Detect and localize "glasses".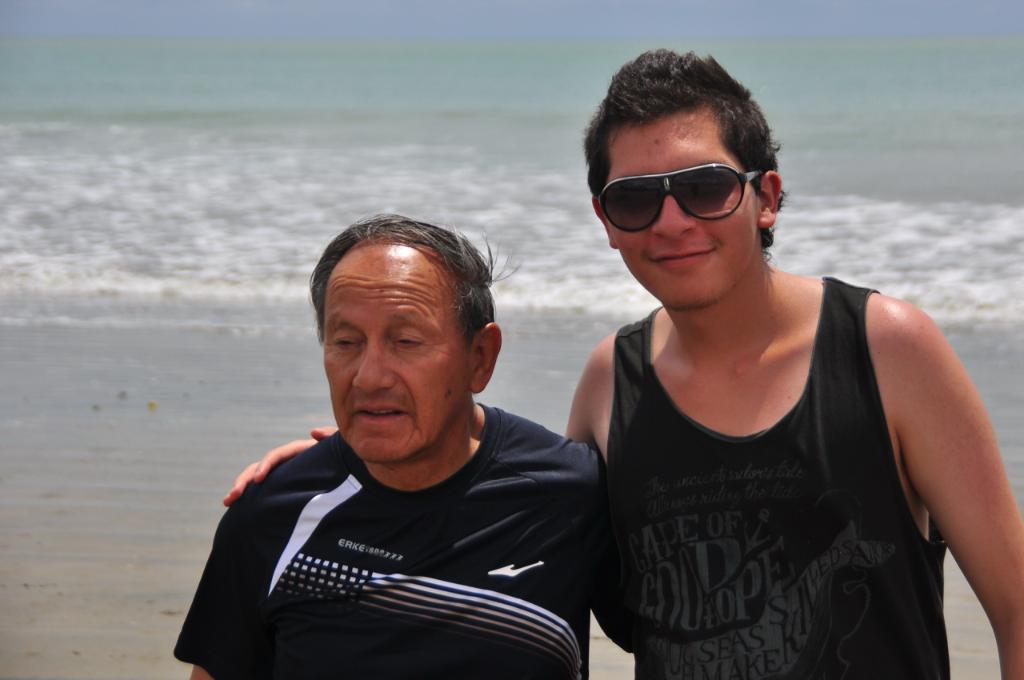
Localized at 597, 166, 774, 227.
